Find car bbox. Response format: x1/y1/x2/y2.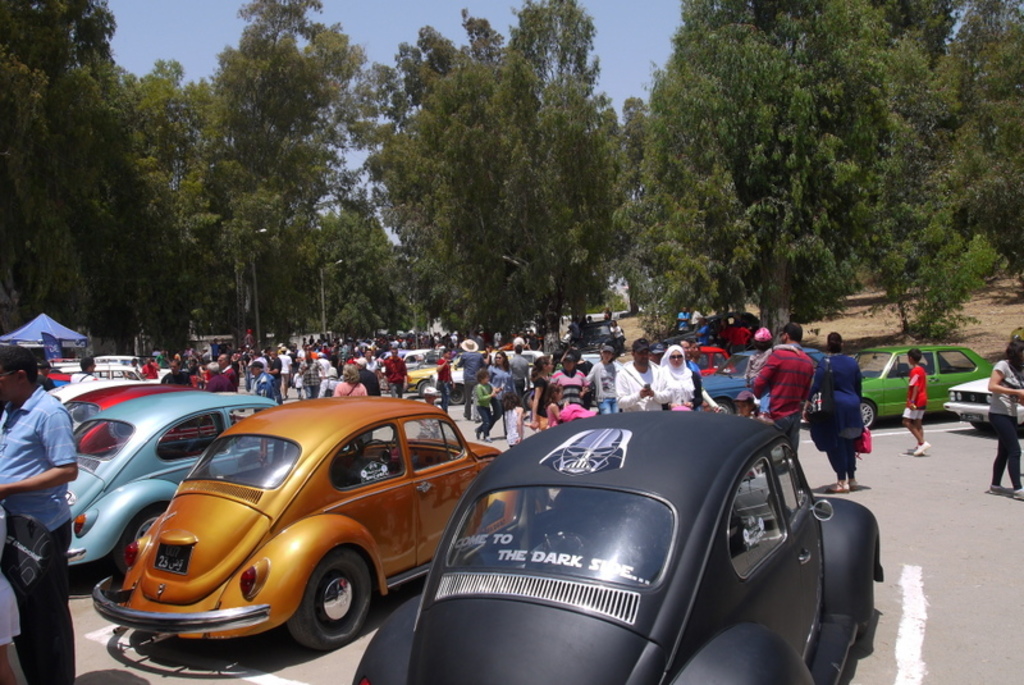
88/392/531/654.
